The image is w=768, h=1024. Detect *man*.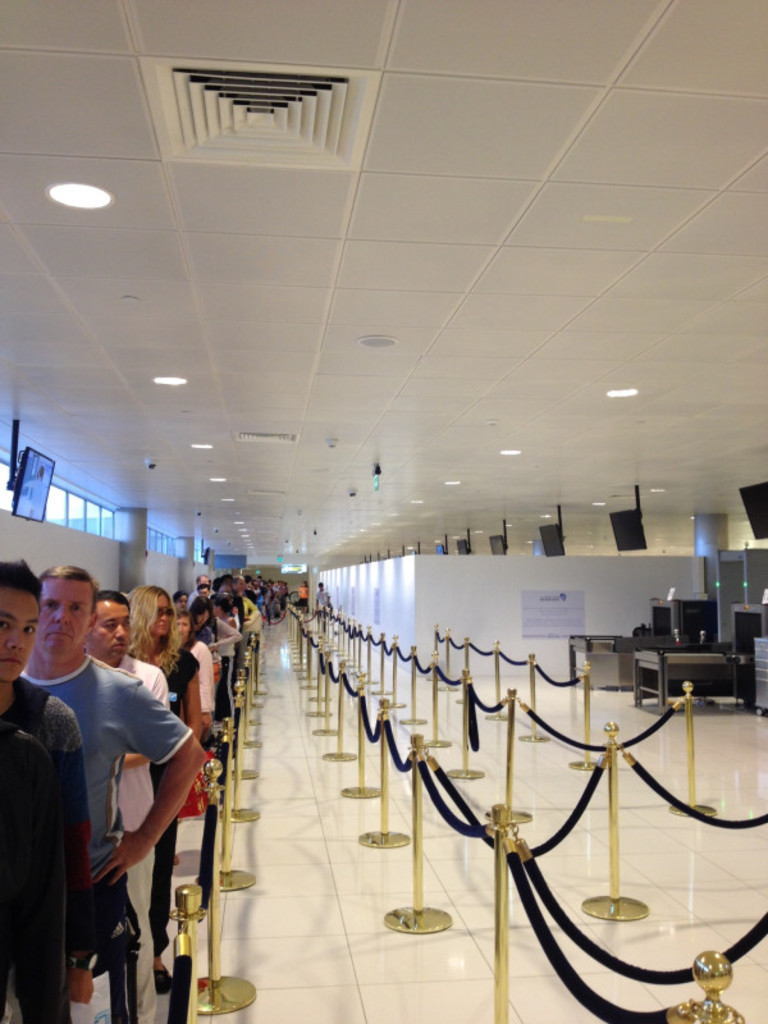
Detection: x1=186, y1=580, x2=221, y2=621.
